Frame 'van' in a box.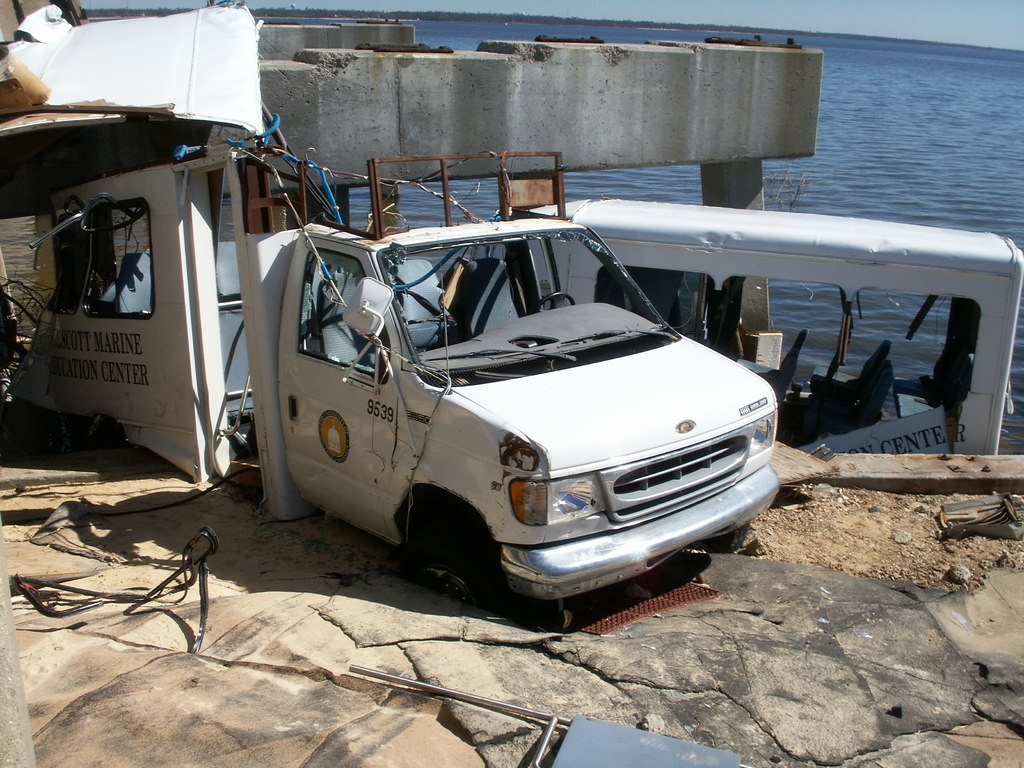
l=16, t=140, r=786, b=606.
